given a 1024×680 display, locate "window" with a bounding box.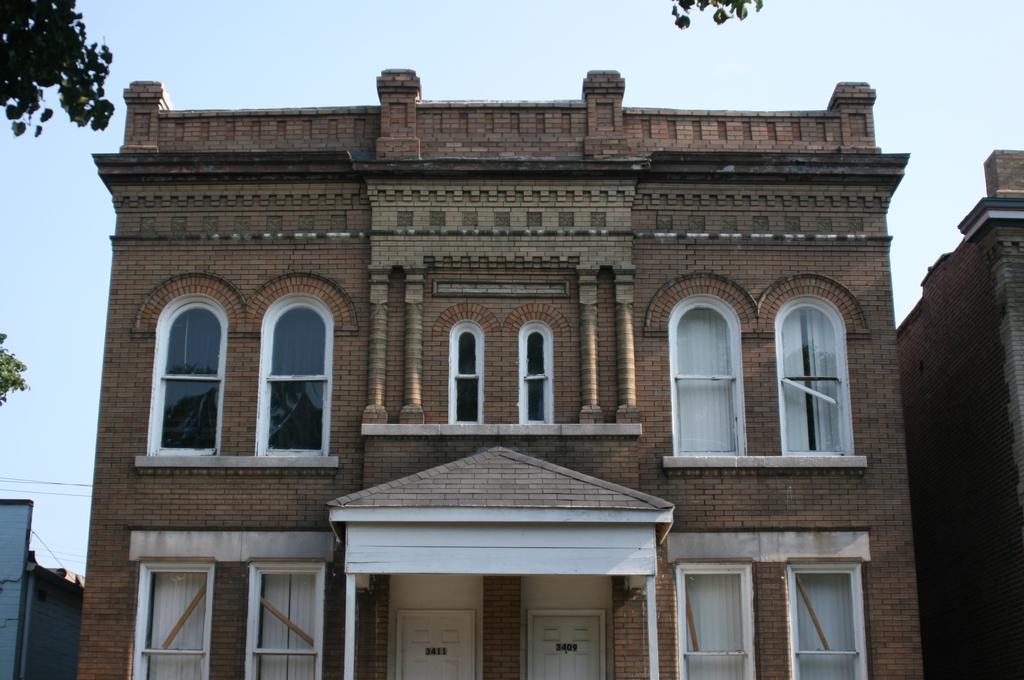
Located: (x1=449, y1=323, x2=485, y2=424).
